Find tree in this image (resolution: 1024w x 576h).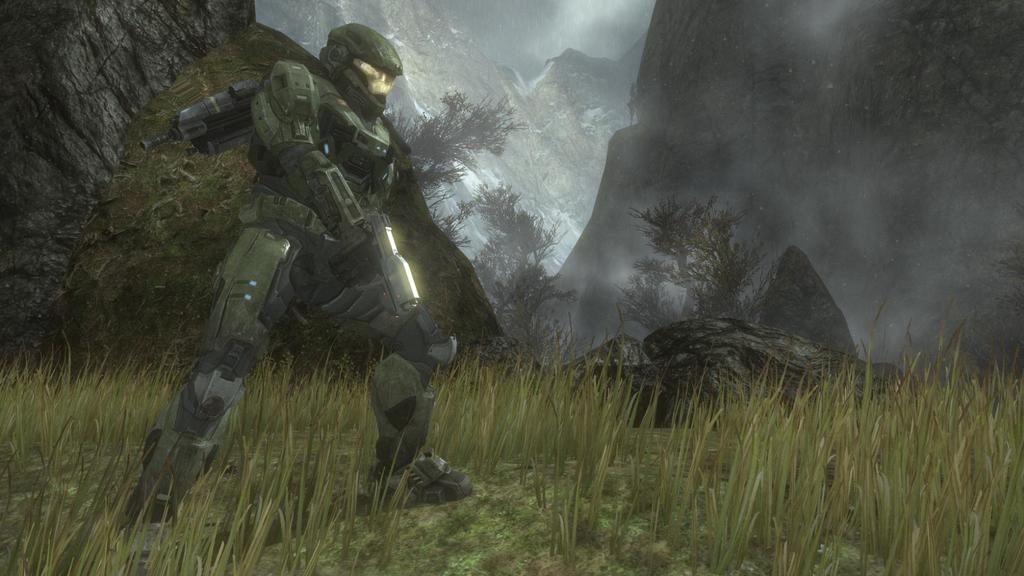
{"x1": 440, "y1": 161, "x2": 575, "y2": 351}.
